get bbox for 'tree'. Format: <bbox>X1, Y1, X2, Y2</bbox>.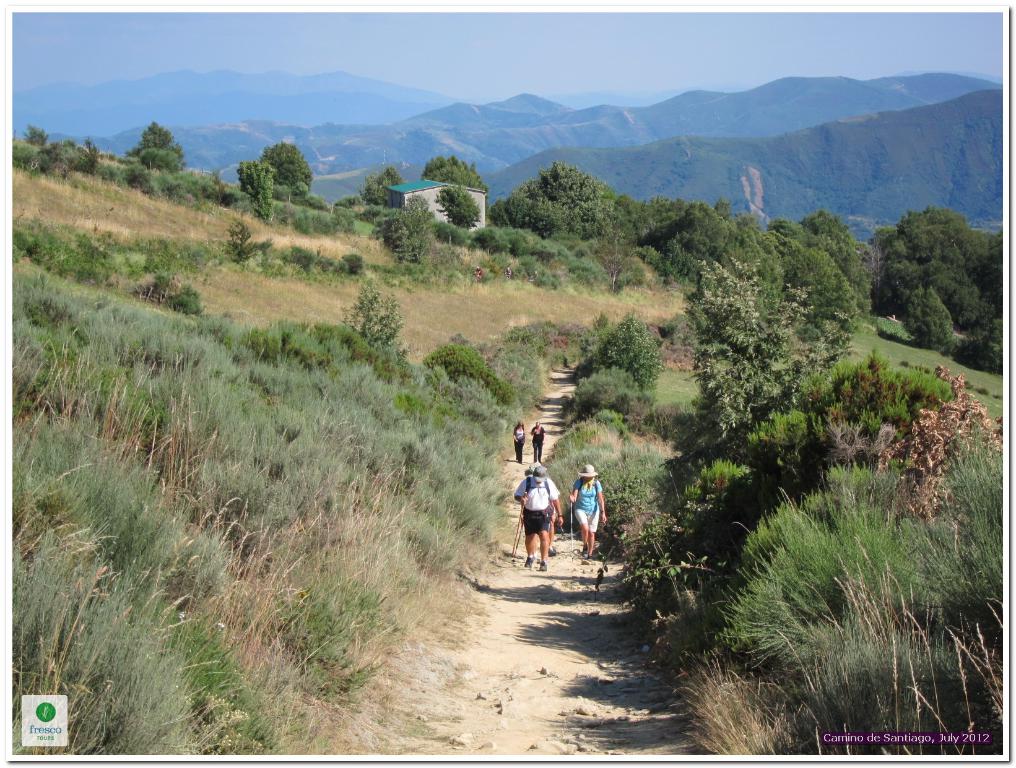
<bbox>209, 165, 222, 187</bbox>.
